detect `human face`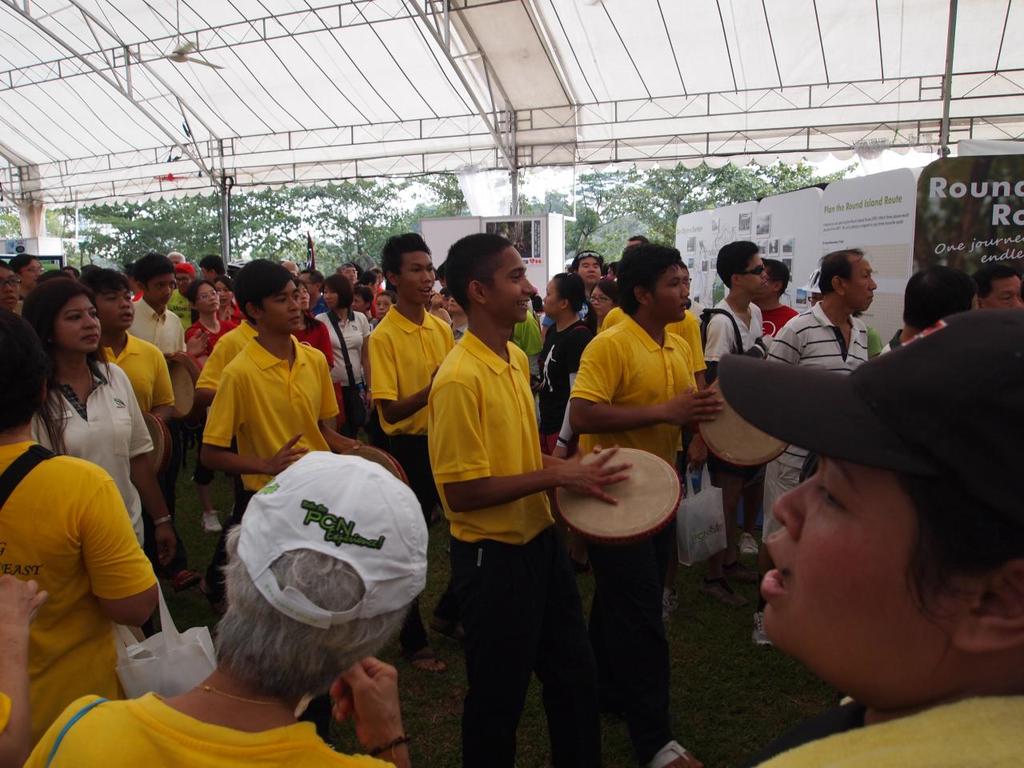
region(490, 247, 533, 321)
